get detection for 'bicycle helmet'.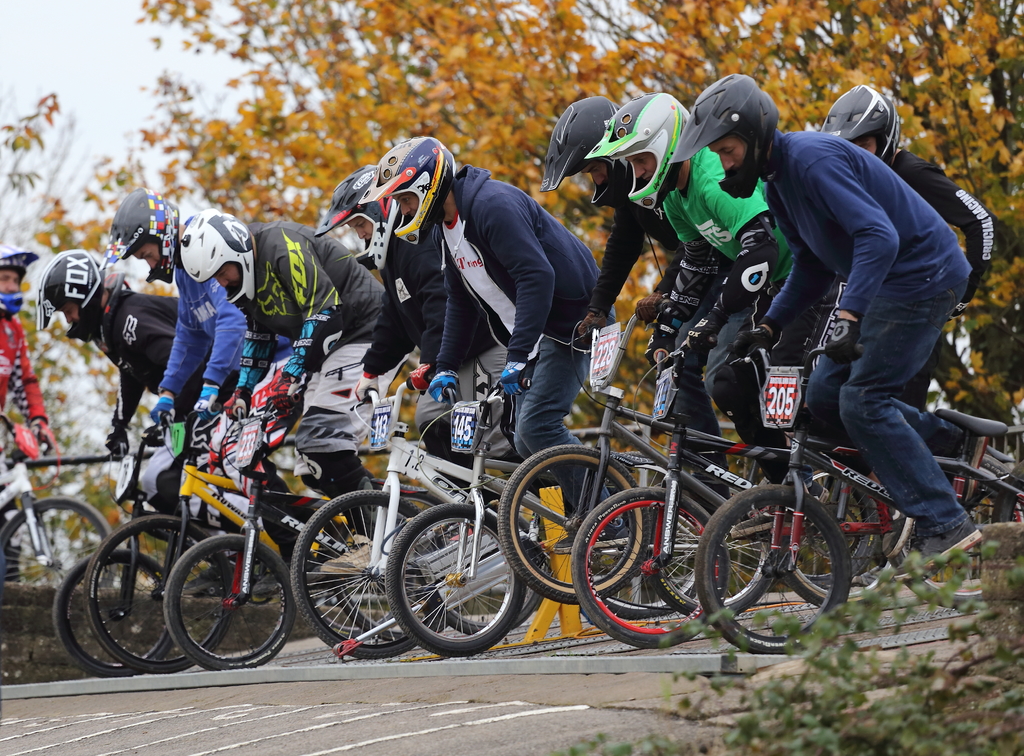
Detection: (823, 88, 903, 161).
